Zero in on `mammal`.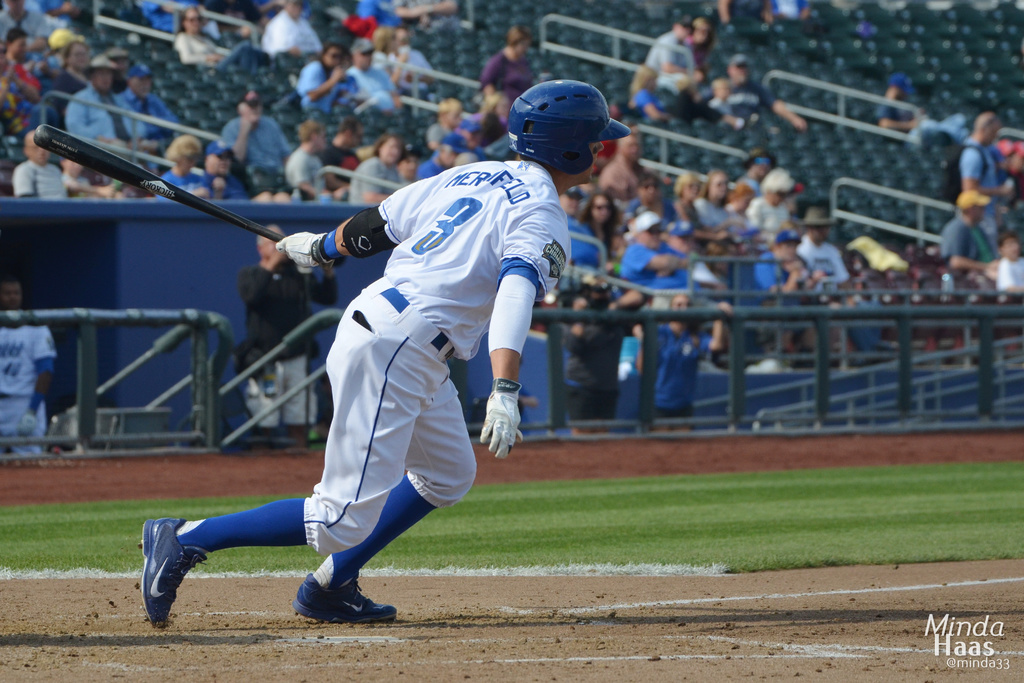
Zeroed in: <box>0,282,59,461</box>.
